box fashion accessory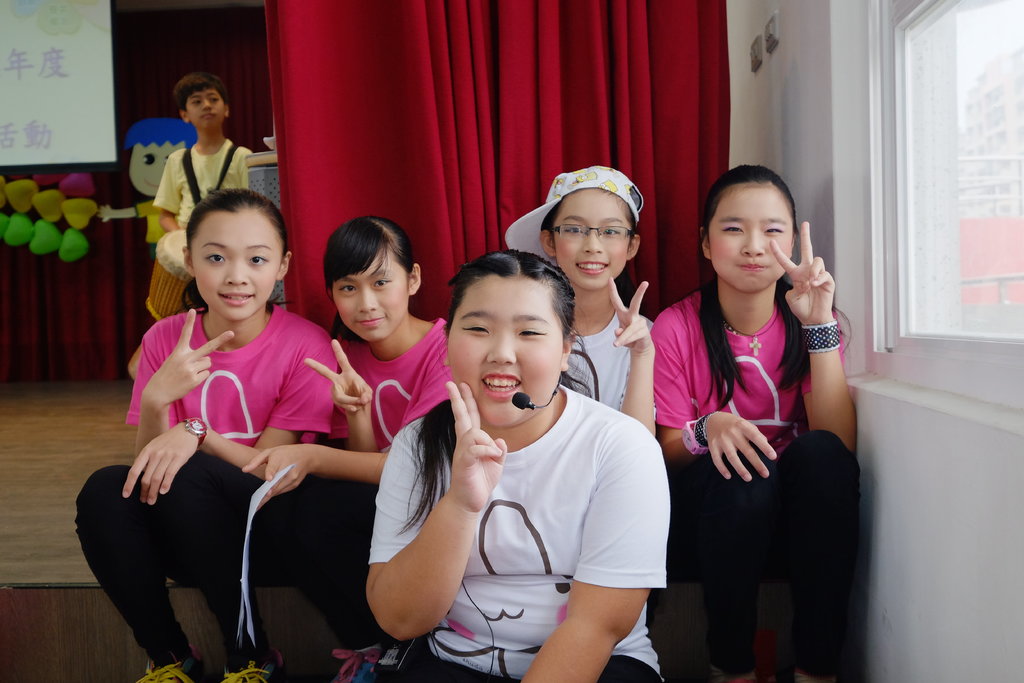
left=801, top=318, right=842, bottom=352
